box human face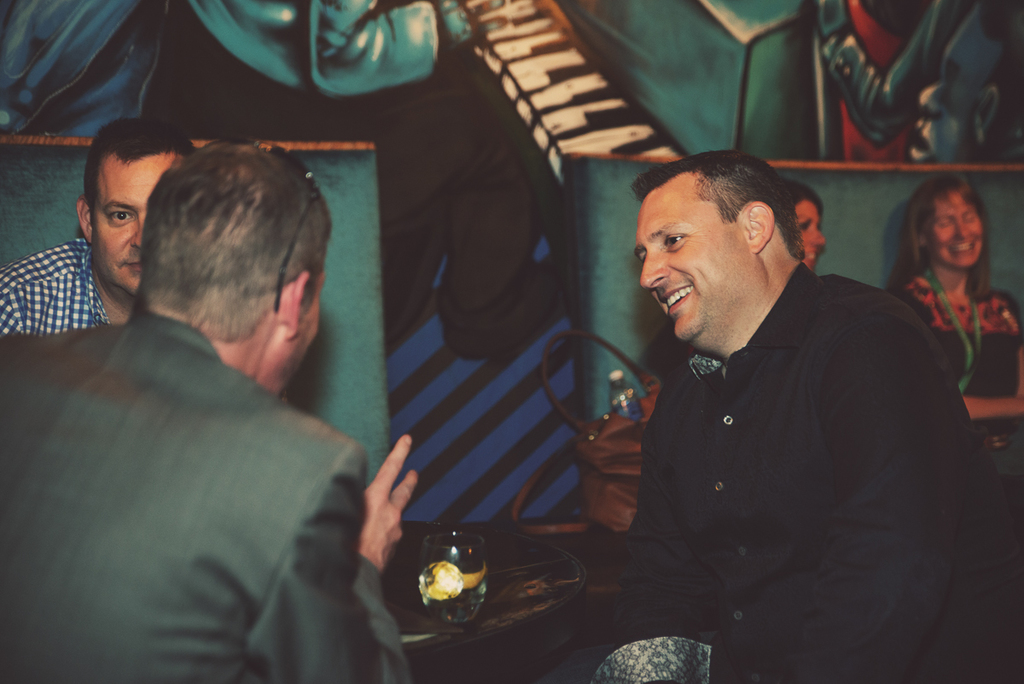
[x1=796, y1=202, x2=826, y2=269]
